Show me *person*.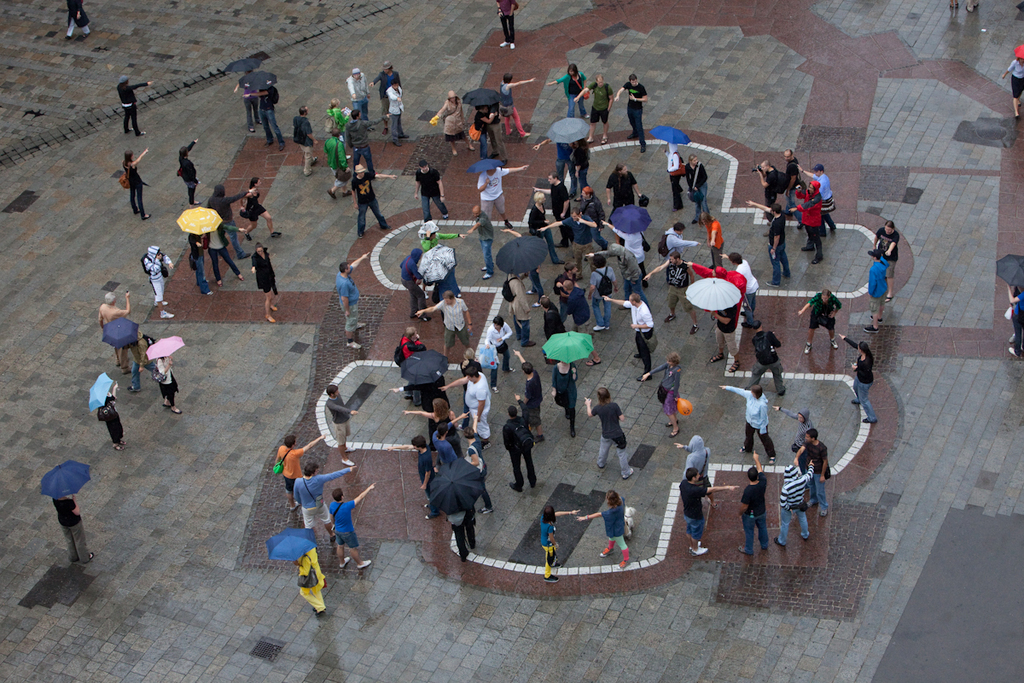
*person* is here: 742 320 779 396.
